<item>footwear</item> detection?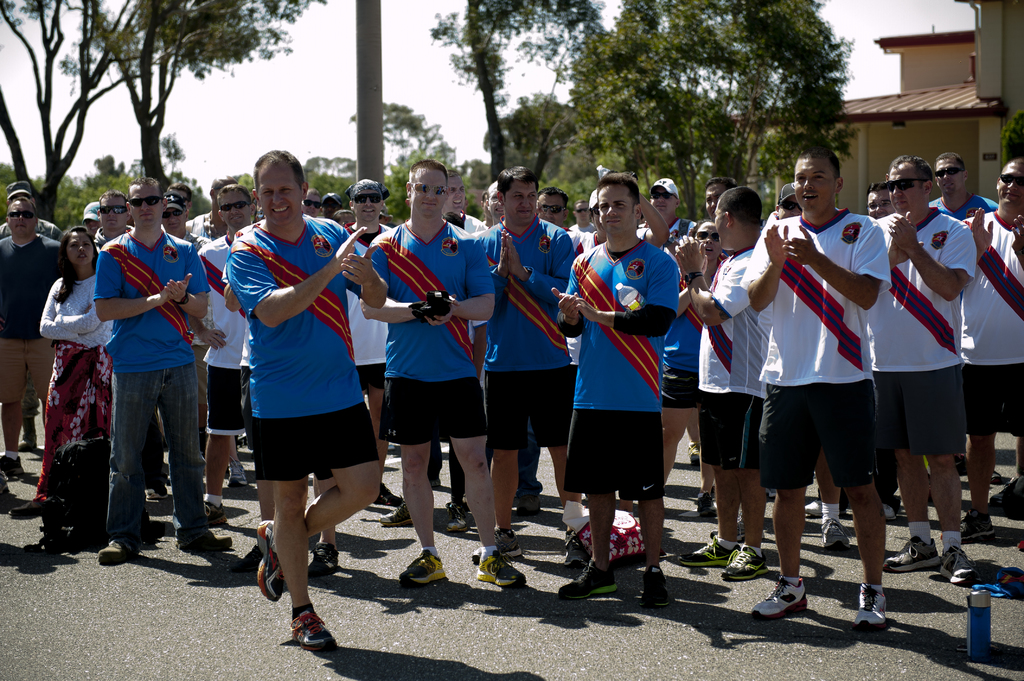
x1=0 y1=478 x2=22 y2=509
